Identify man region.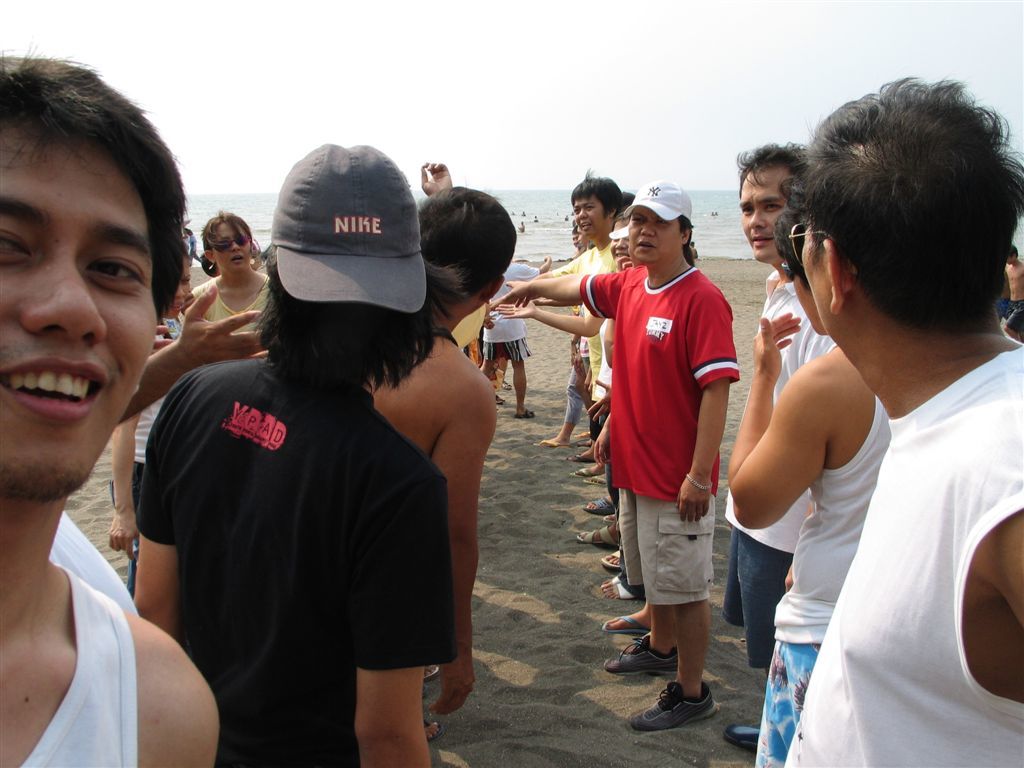
Region: BBox(485, 190, 744, 735).
